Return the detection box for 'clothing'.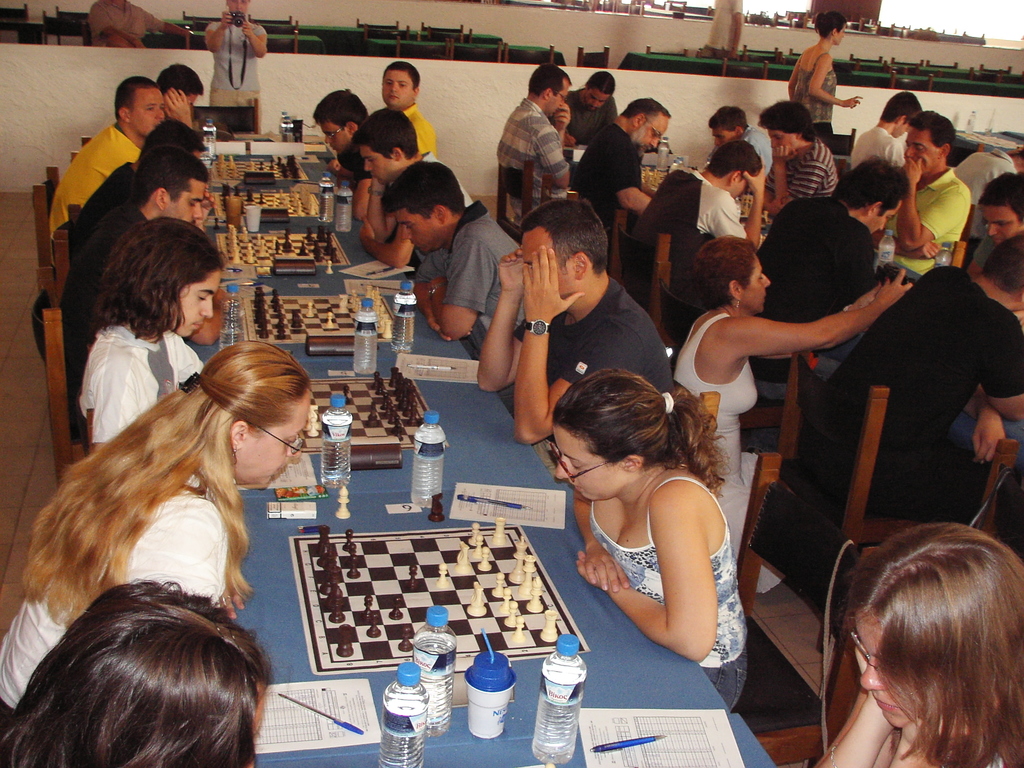
(421, 204, 516, 337).
